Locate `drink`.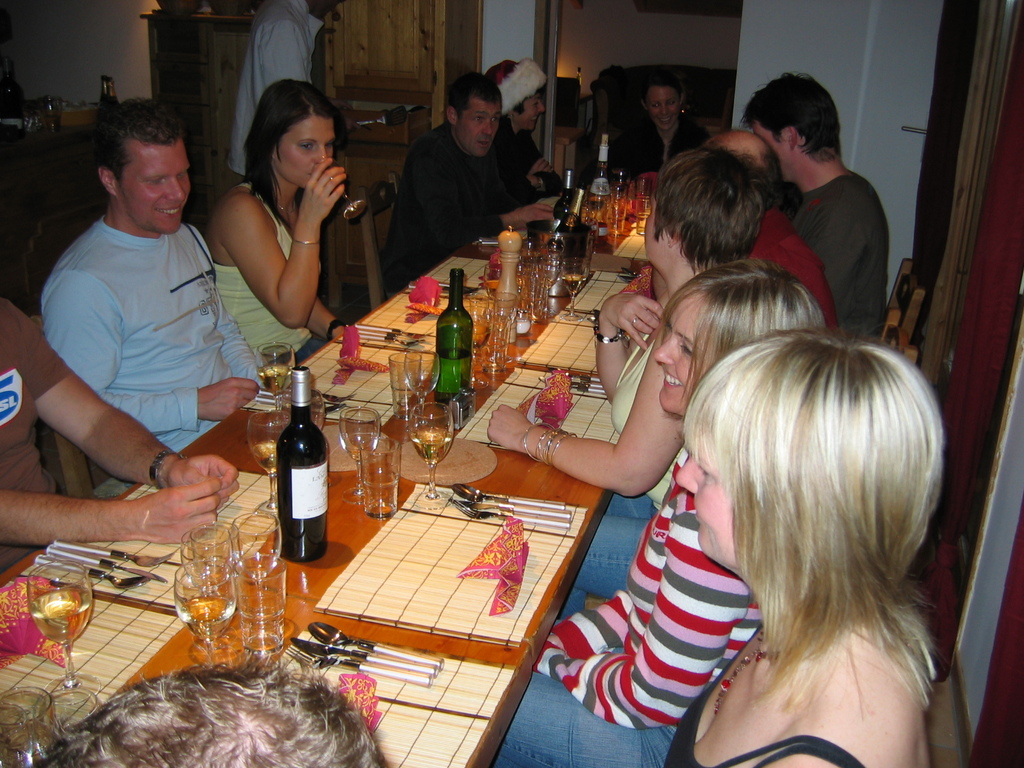
Bounding box: box(413, 424, 451, 467).
